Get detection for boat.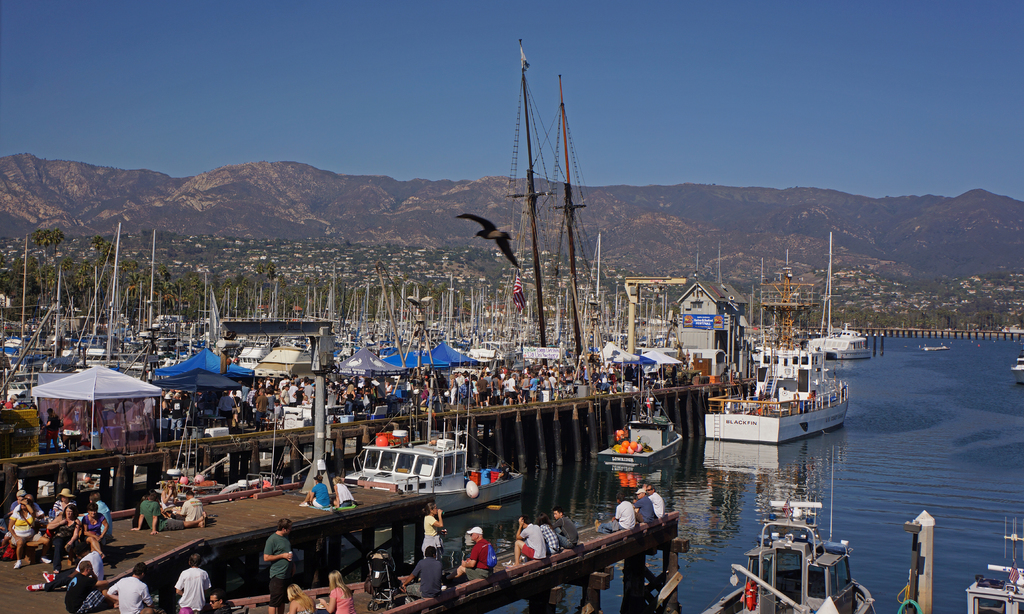
Detection: 699/335/852/449.
